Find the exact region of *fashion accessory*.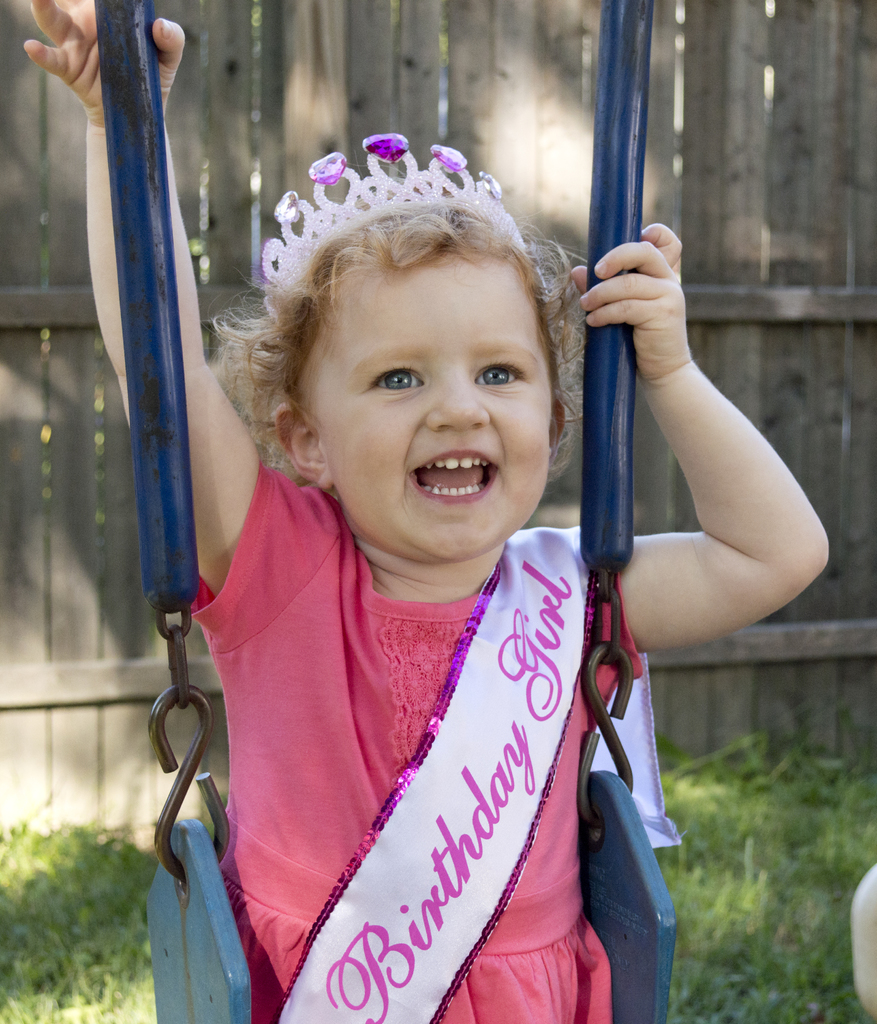
Exact region: box(256, 129, 532, 321).
